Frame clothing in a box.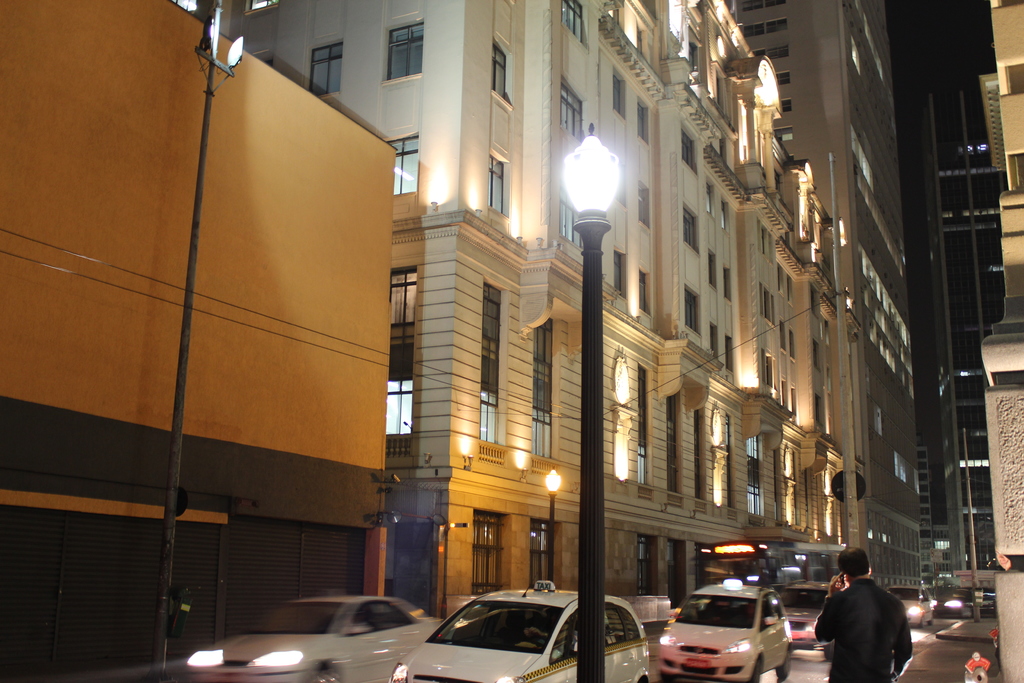
box=[807, 584, 915, 682].
